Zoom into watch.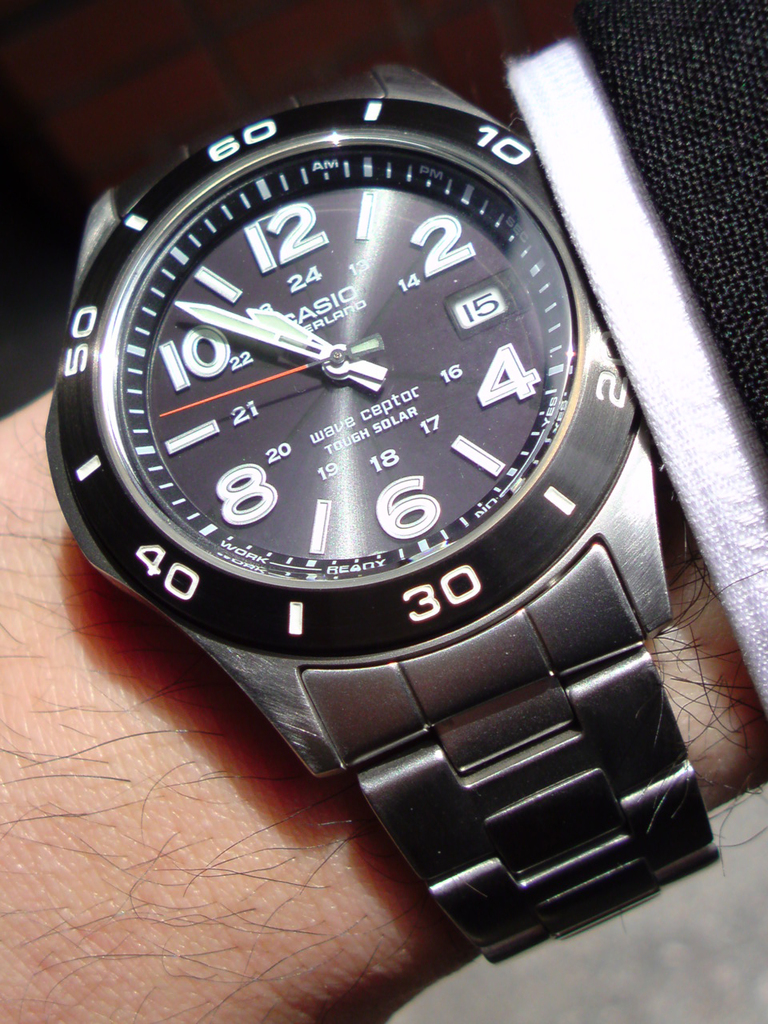
Zoom target: detection(40, 63, 717, 961).
